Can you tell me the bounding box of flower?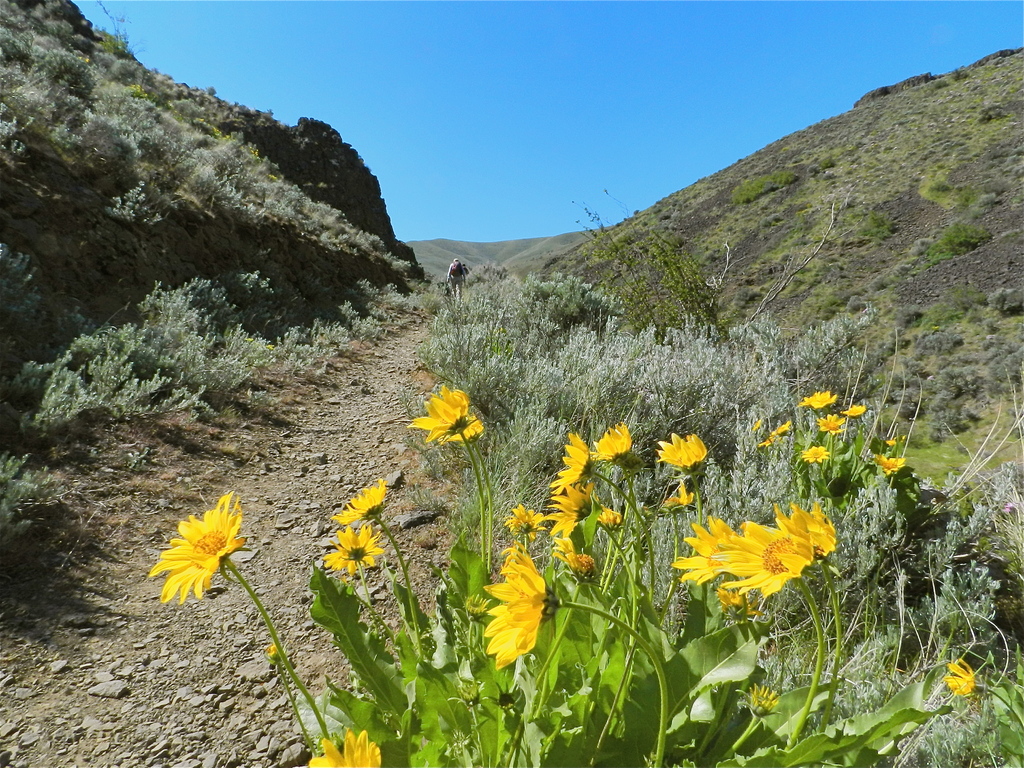
[x1=747, y1=415, x2=765, y2=430].
